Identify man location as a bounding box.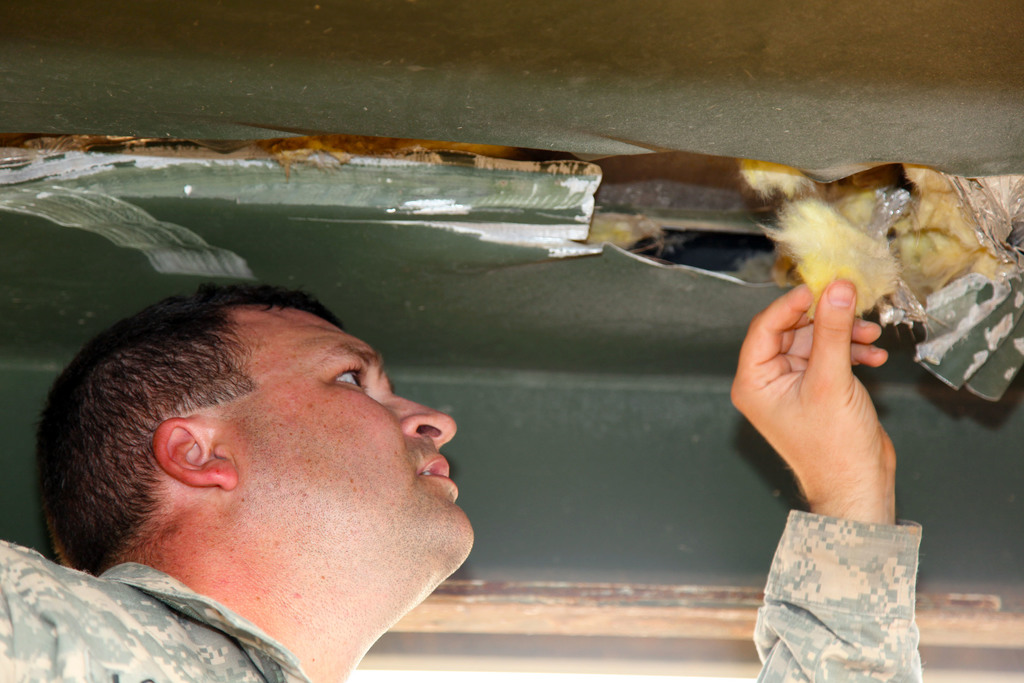
bbox=[0, 284, 920, 682].
